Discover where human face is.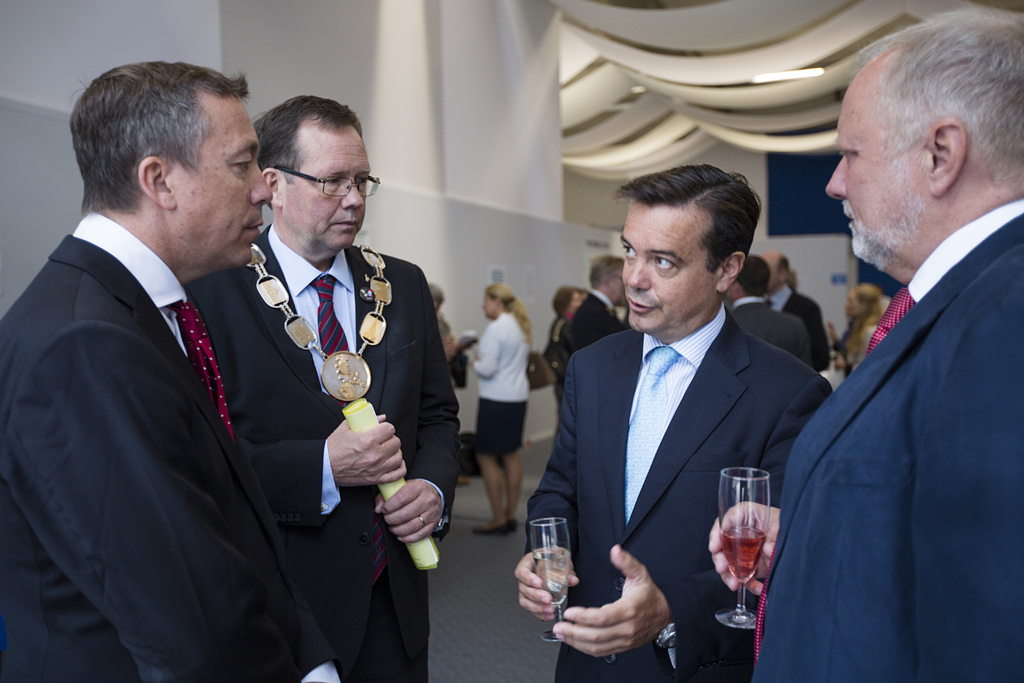
Discovered at box=[271, 110, 377, 251].
